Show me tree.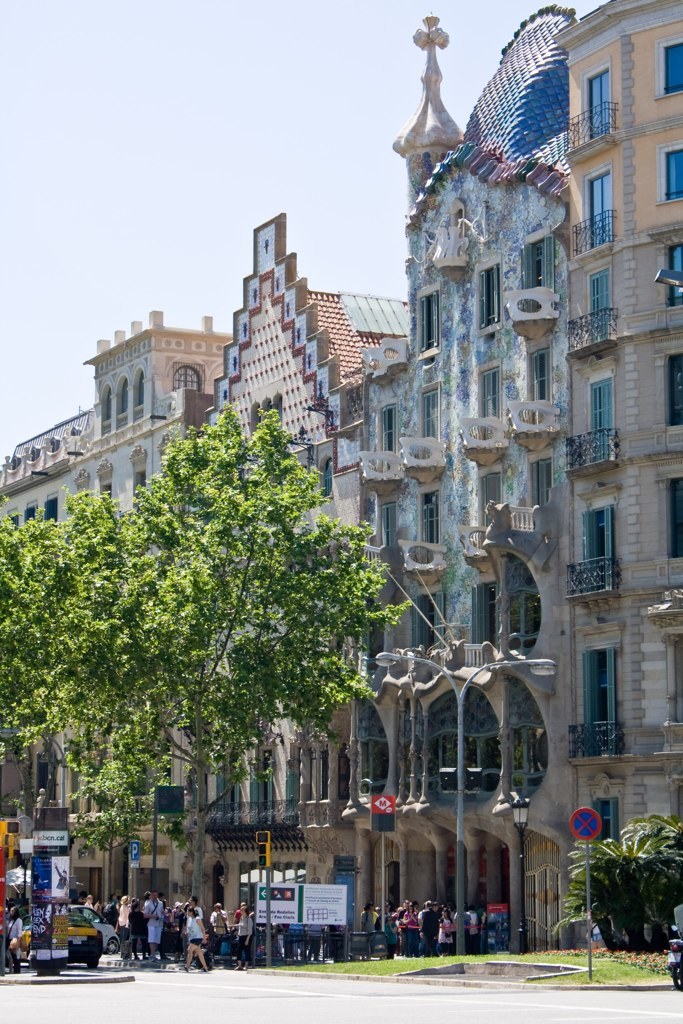
tree is here: 38/373/403/877.
